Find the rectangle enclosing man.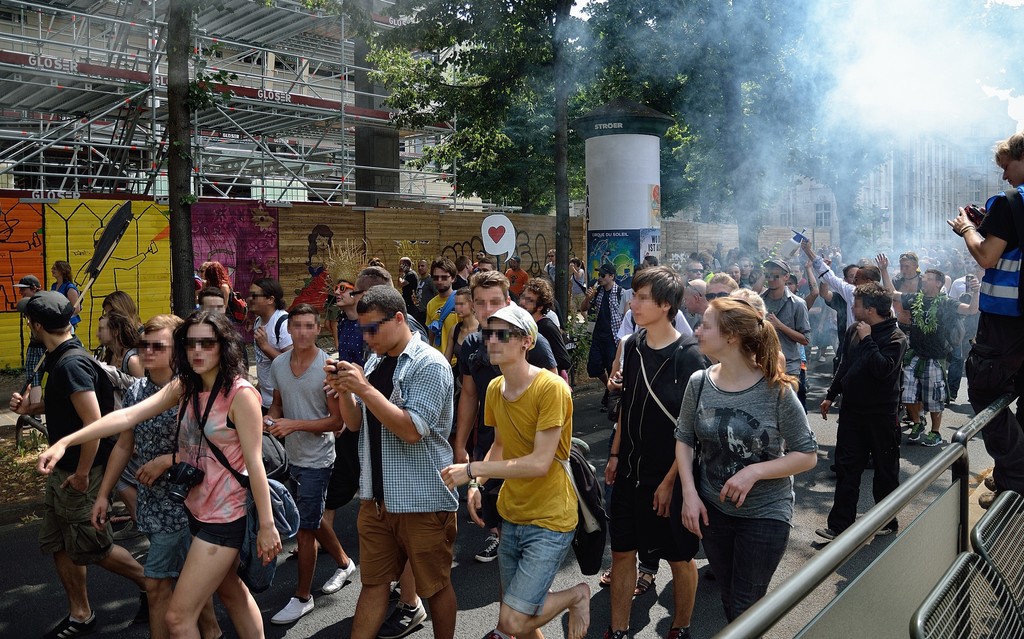
pyautogui.locateOnScreen(339, 265, 369, 362).
